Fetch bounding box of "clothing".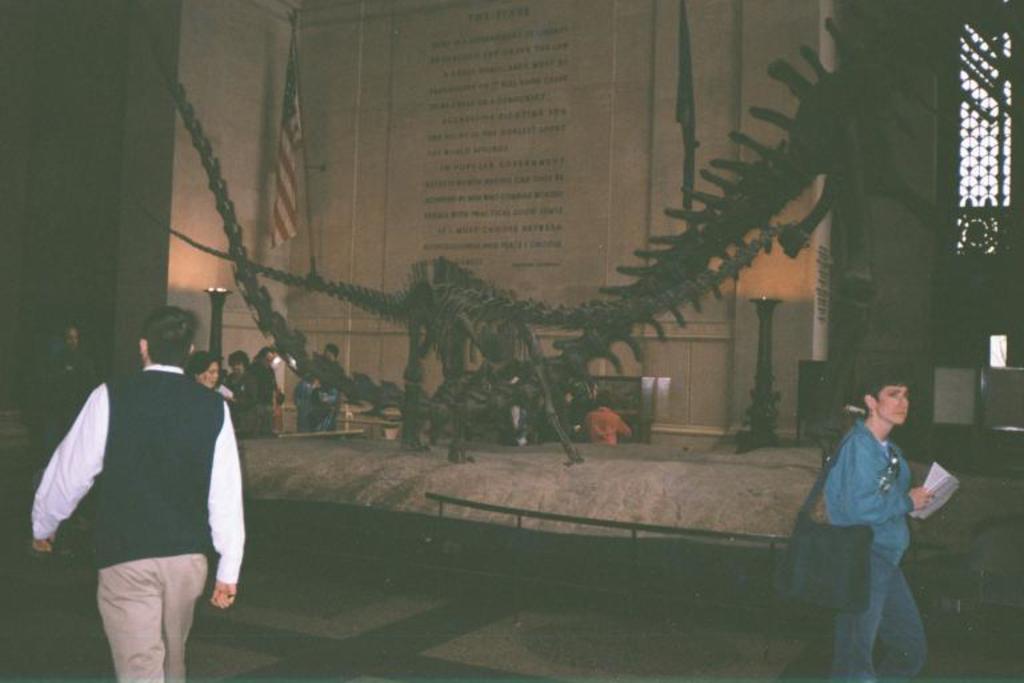
Bbox: {"left": 825, "top": 416, "right": 929, "bottom": 682}.
